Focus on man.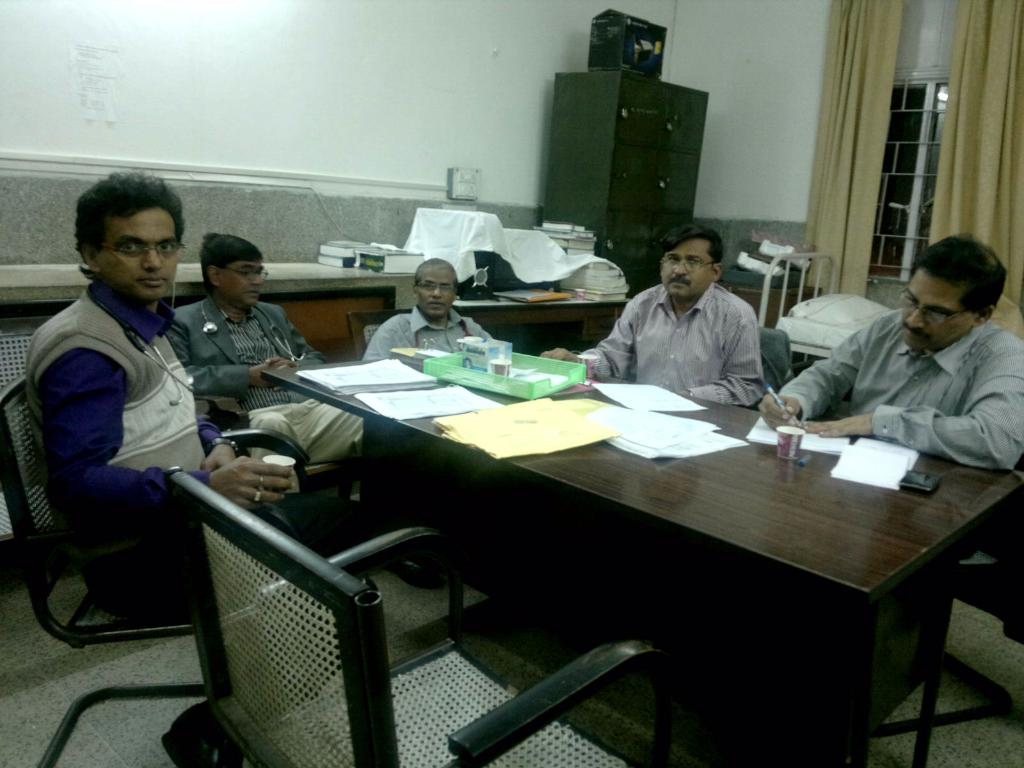
Focused at bbox(759, 230, 1023, 475).
